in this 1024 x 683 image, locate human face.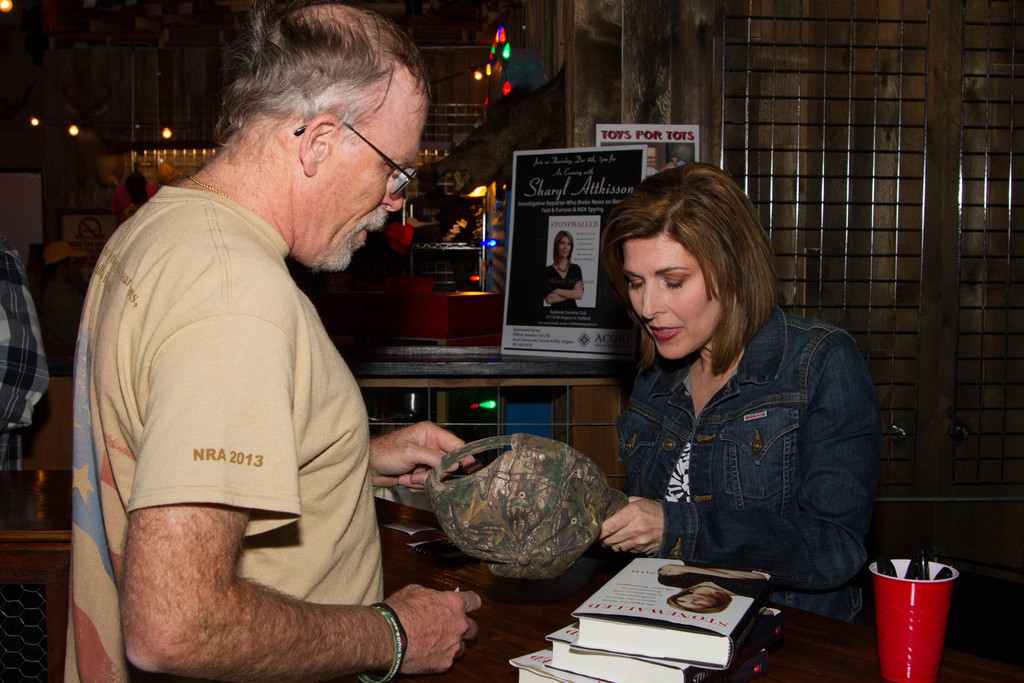
Bounding box: detection(622, 235, 721, 358).
